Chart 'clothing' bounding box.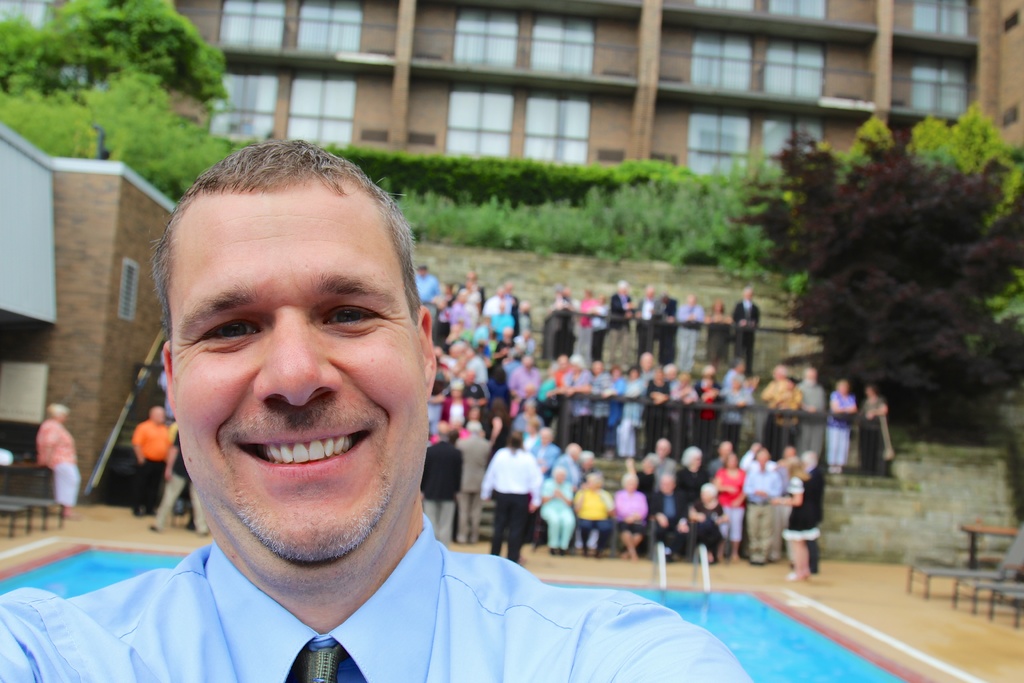
Charted: locate(763, 381, 794, 453).
